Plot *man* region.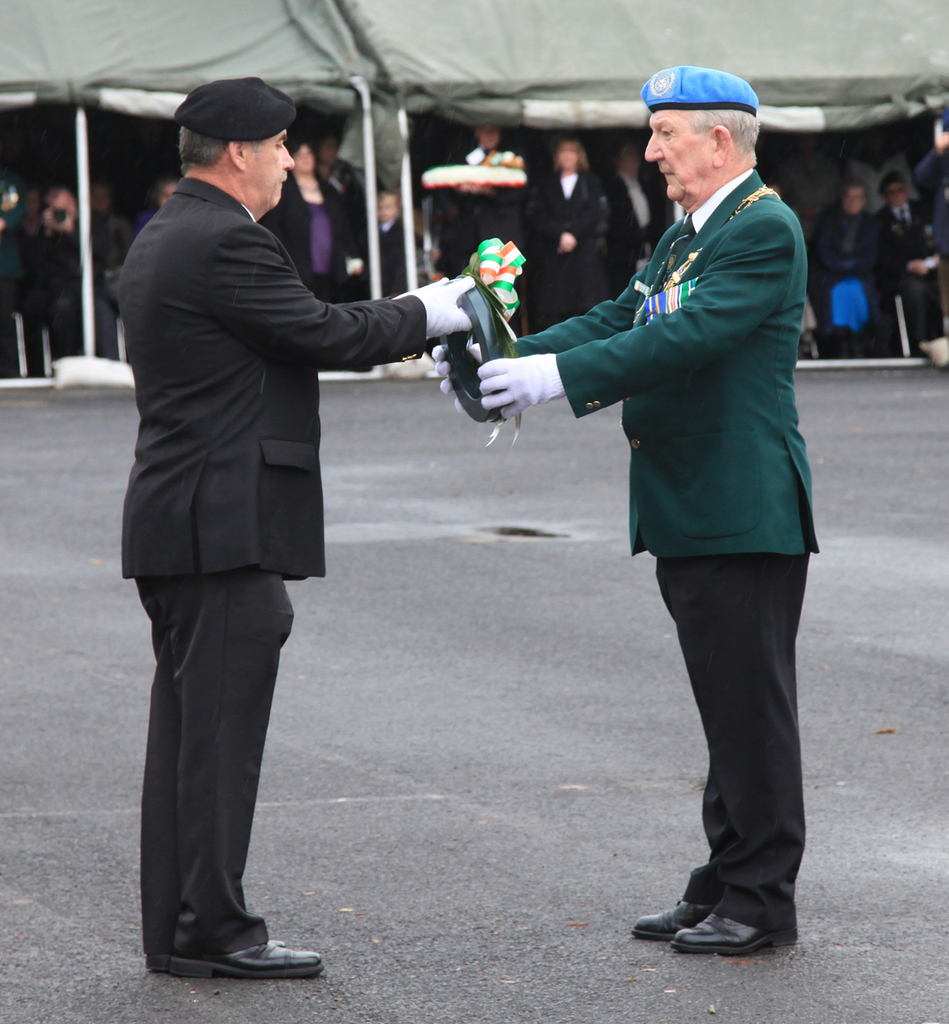
Plotted at select_region(433, 61, 826, 957).
